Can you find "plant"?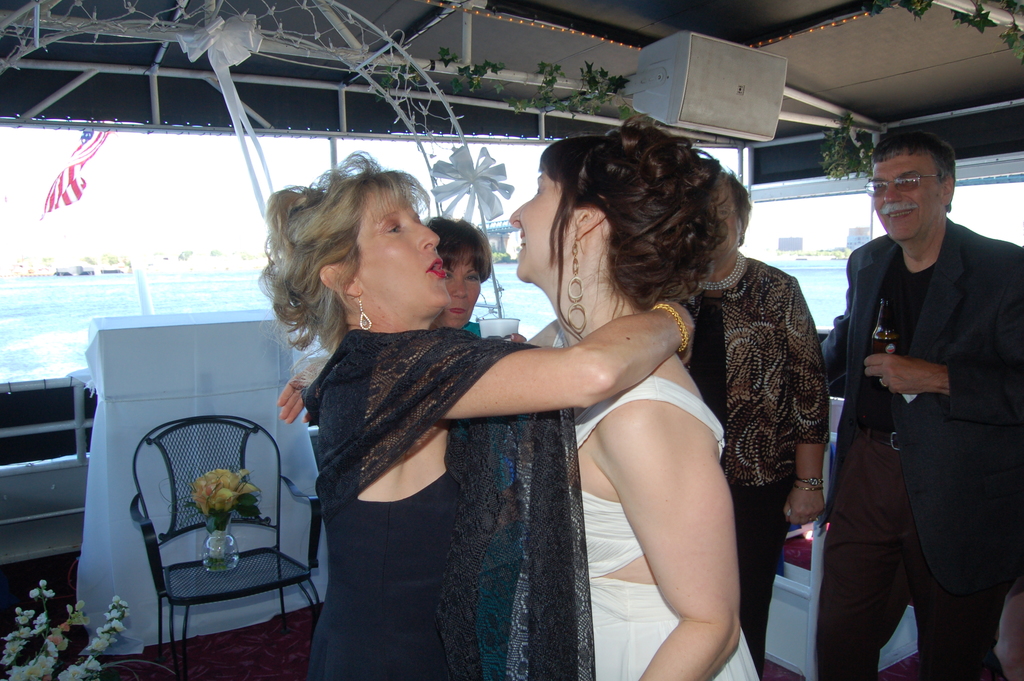
Yes, bounding box: pyautogui.locateOnScreen(989, 4, 1023, 59).
